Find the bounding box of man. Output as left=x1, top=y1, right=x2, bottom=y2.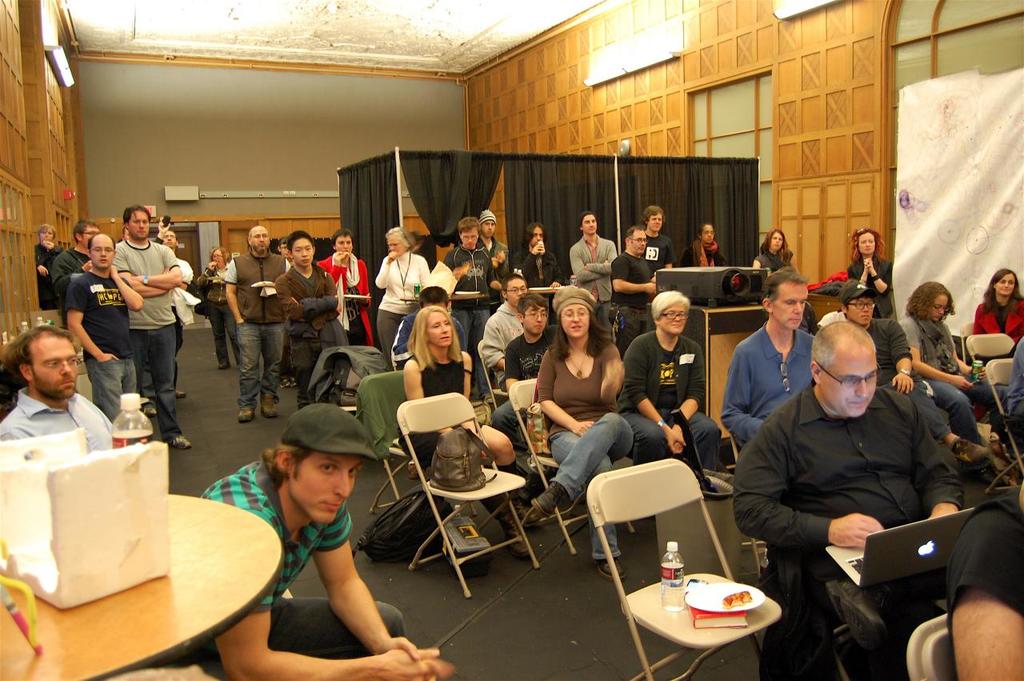
left=193, top=399, right=459, bottom=680.
